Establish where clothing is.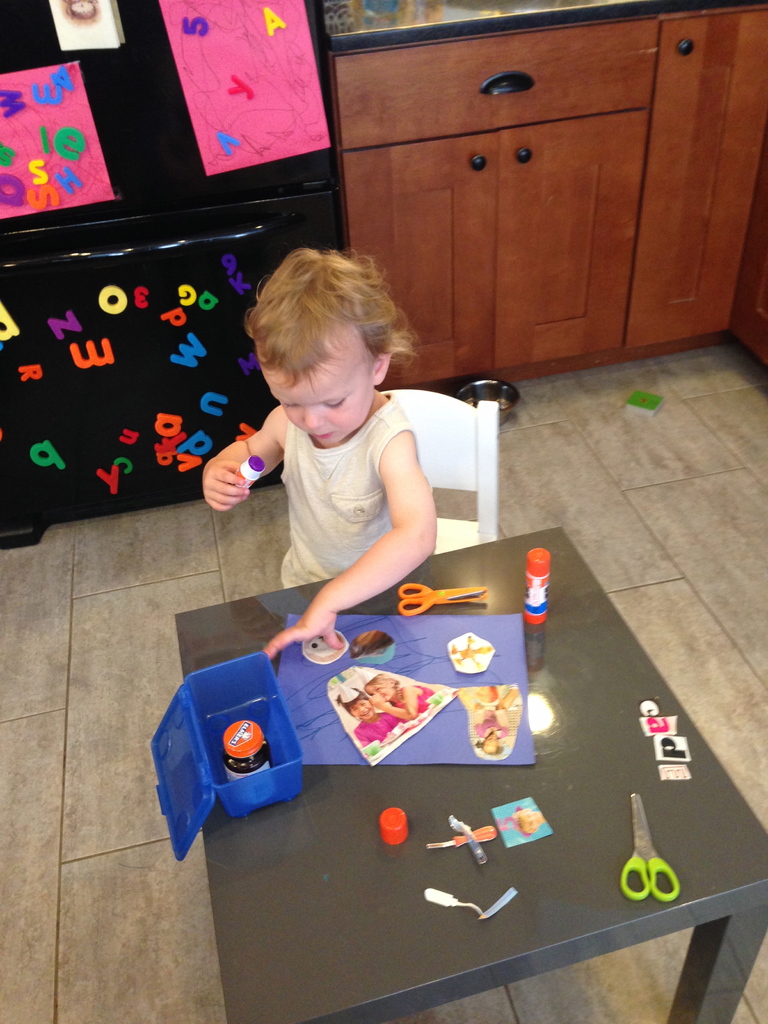
Established at left=280, top=390, right=418, bottom=580.
